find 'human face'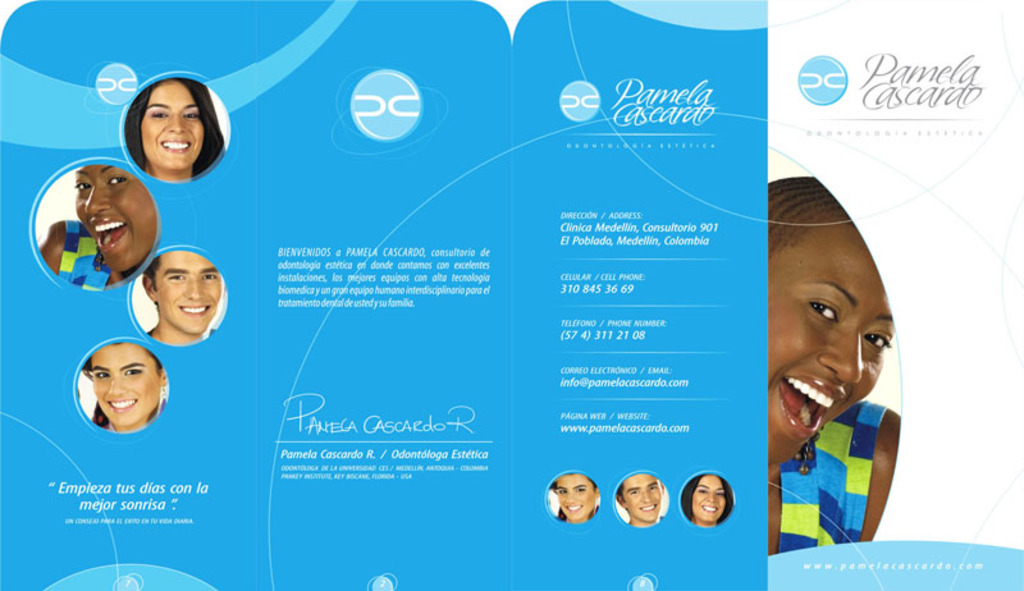
[left=694, top=477, right=723, bottom=519]
